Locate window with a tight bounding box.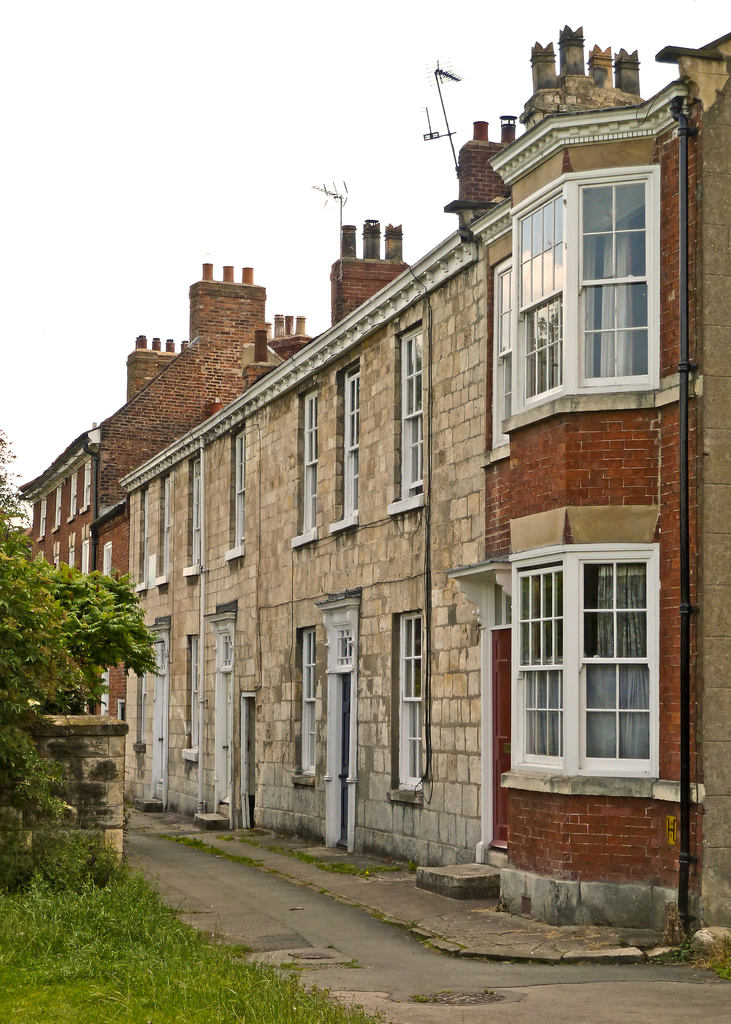
{"left": 158, "top": 472, "right": 168, "bottom": 586}.
